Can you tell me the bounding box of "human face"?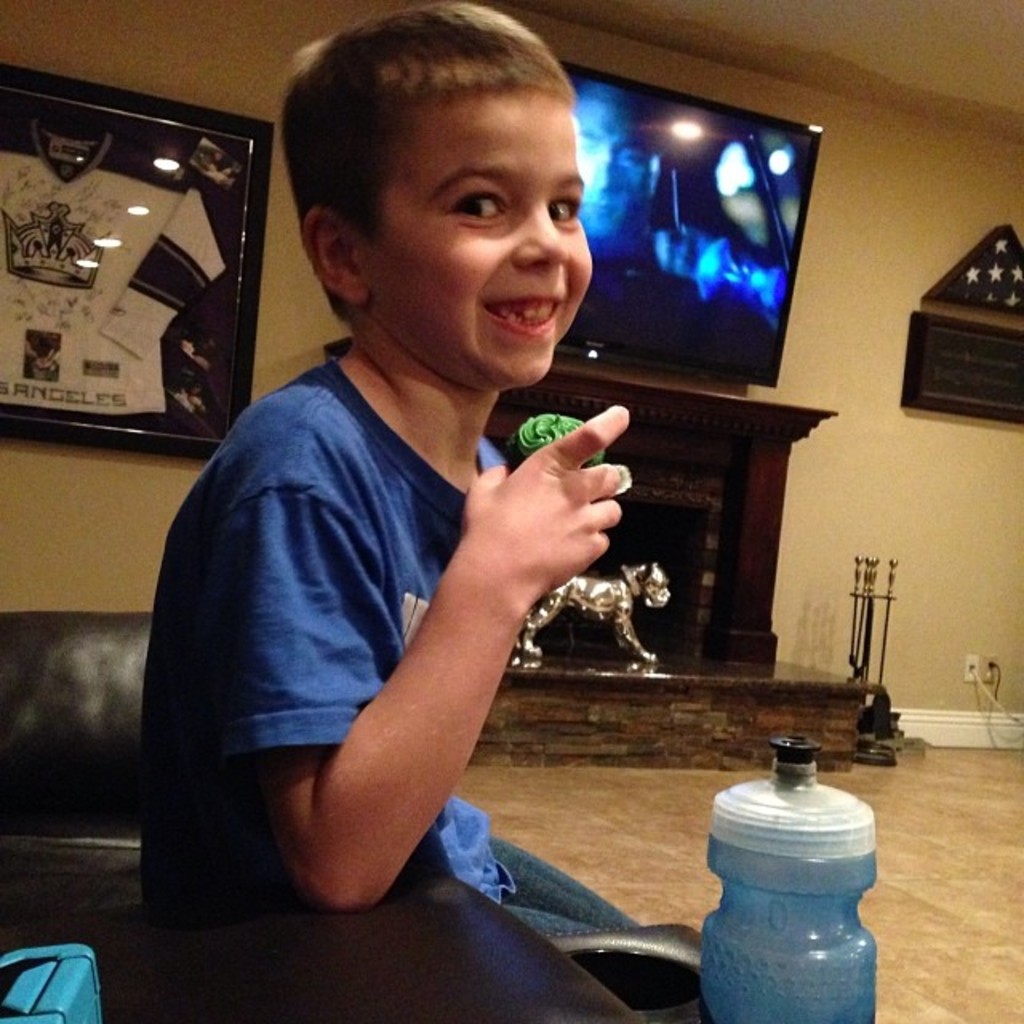
bbox=(371, 80, 597, 400).
